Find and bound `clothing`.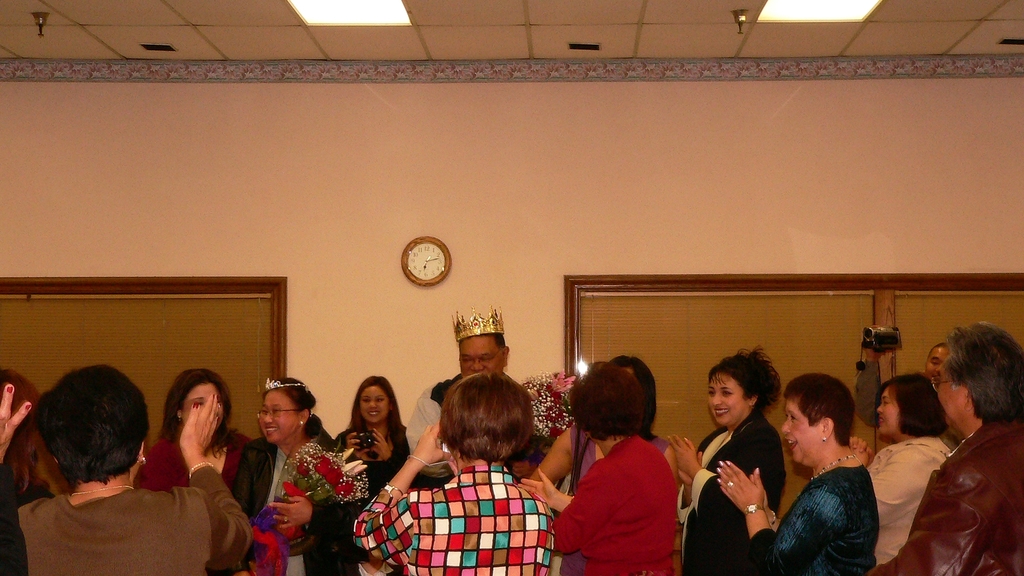
Bound: {"x1": 543, "y1": 435, "x2": 683, "y2": 575}.
